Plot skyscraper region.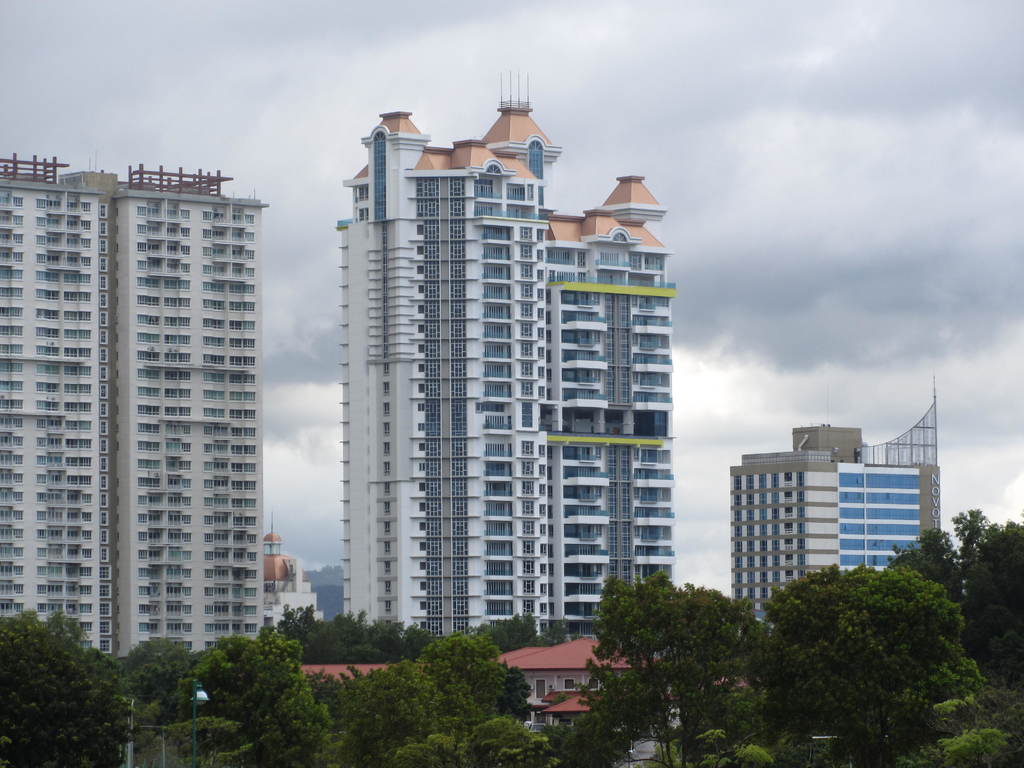
Plotted at [left=730, top=371, right=943, bottom=640].
